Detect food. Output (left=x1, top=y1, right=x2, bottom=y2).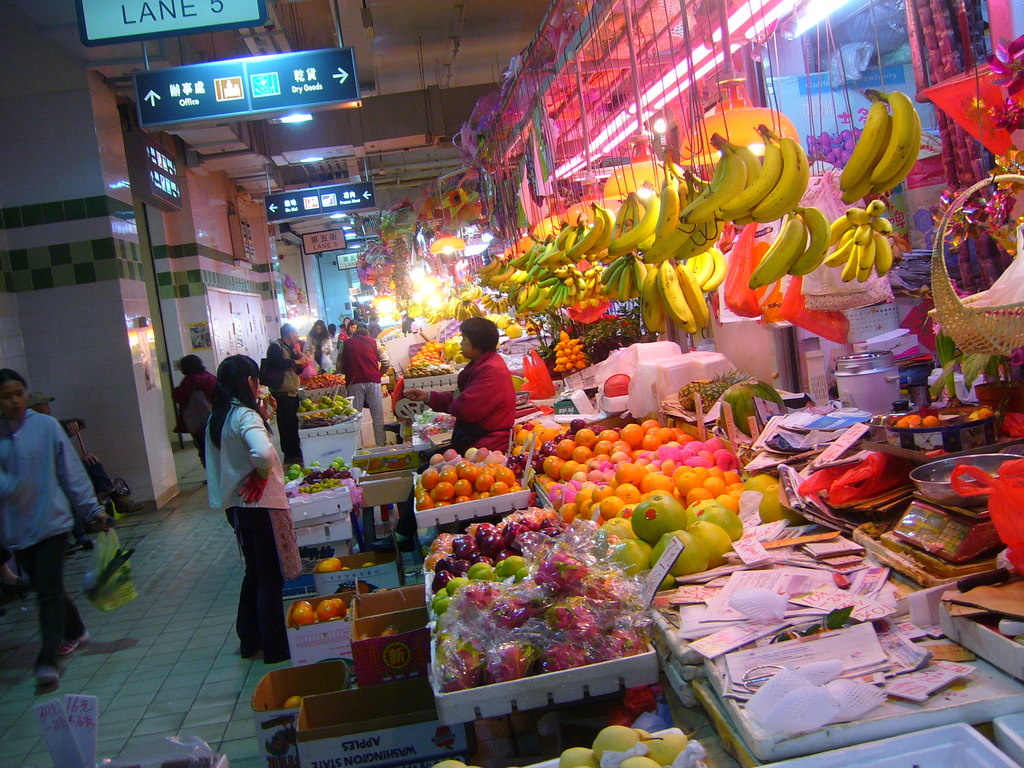
(left=87, top=547, right=134, bottom=609).
